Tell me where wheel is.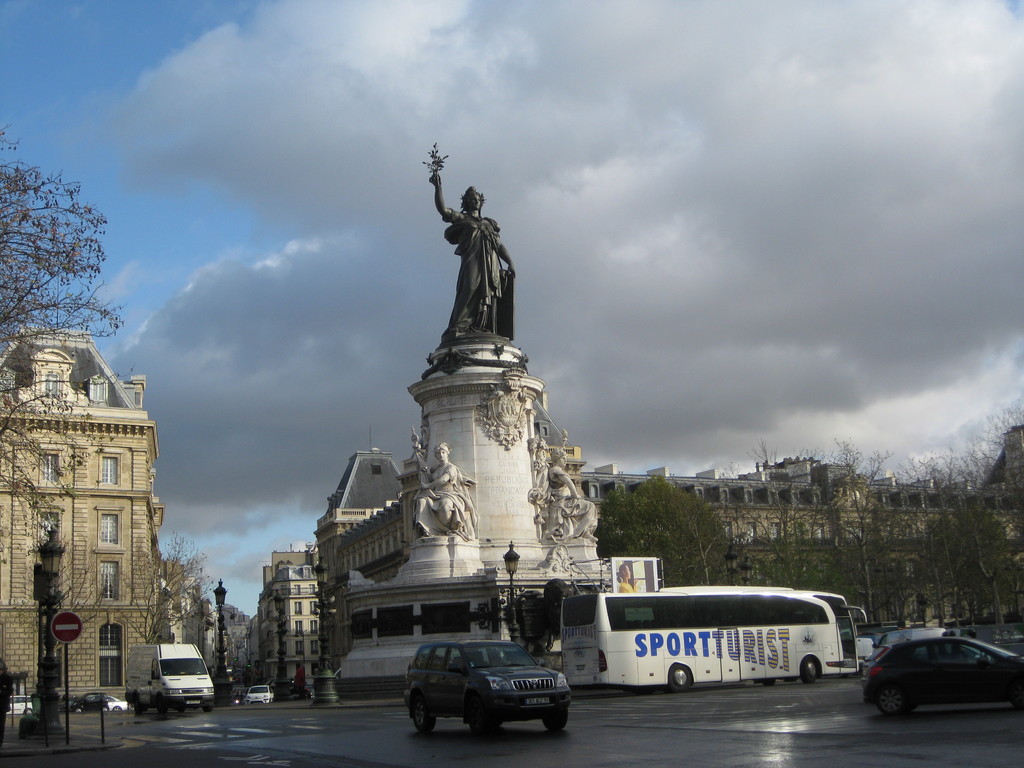
wheel is at locate(410, 698, 439, 735).
